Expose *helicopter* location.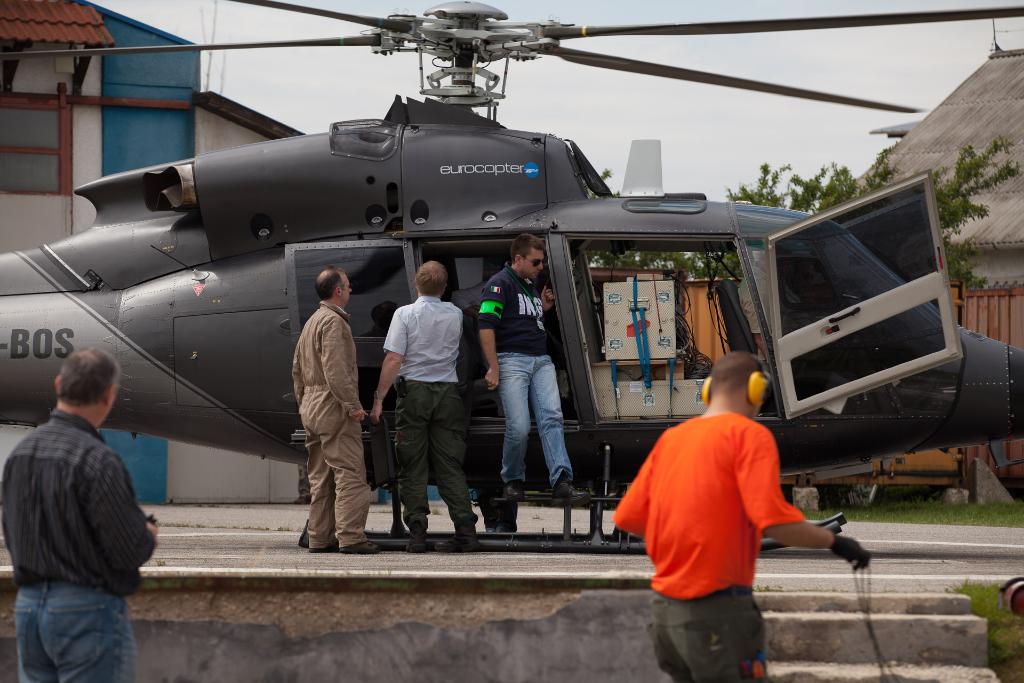
Exposed at 0 0 1023 557.
